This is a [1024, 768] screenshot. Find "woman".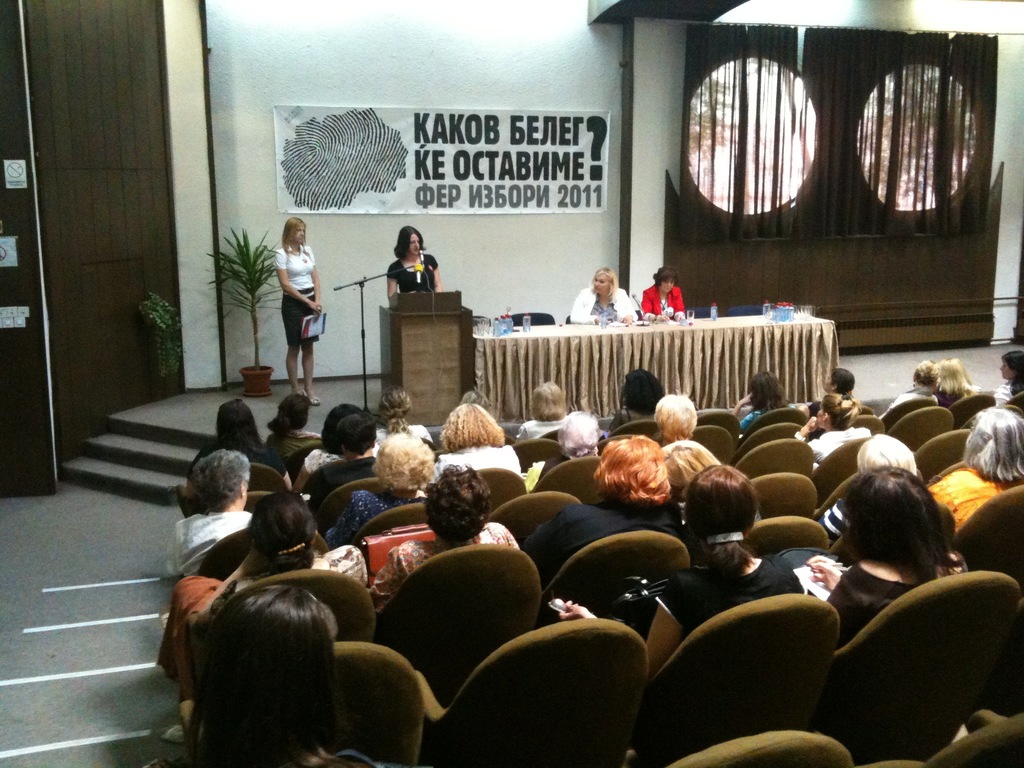
Bounding box: [608,371,666,433].
